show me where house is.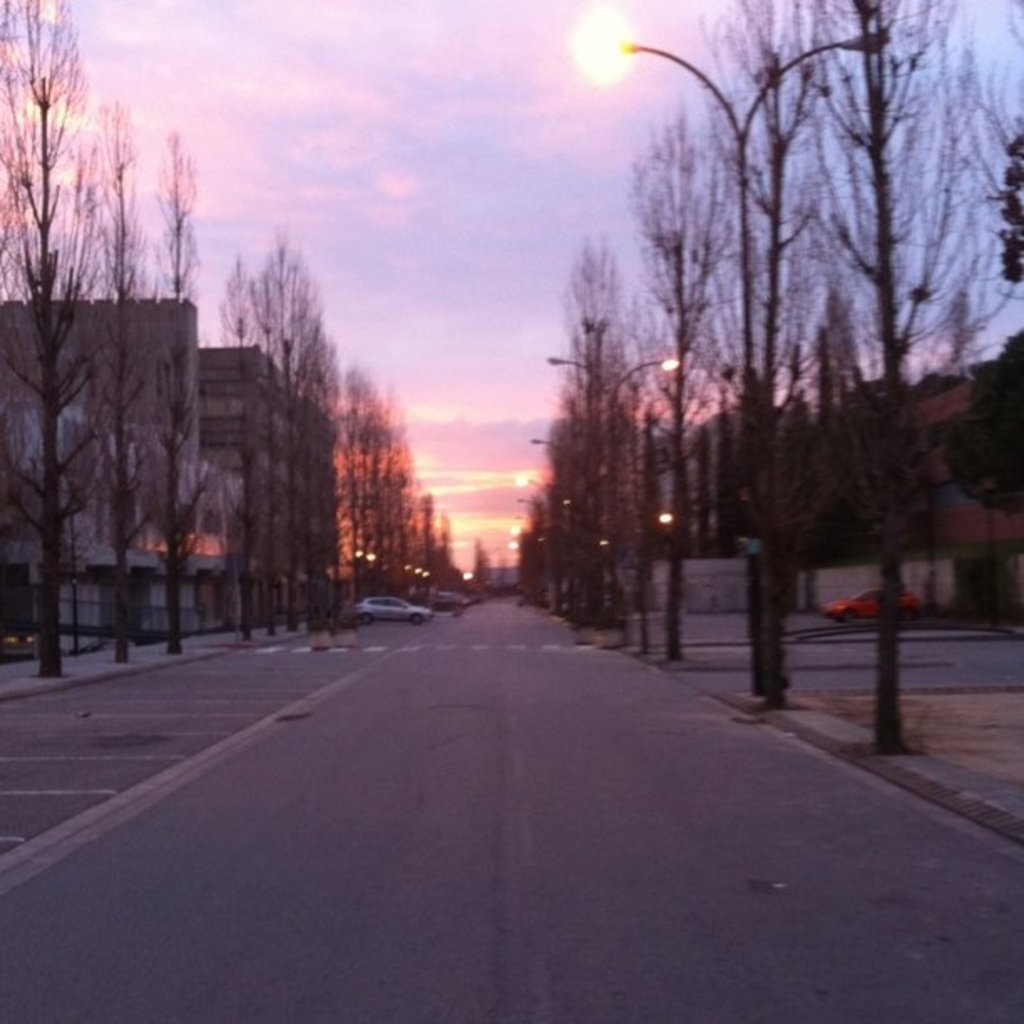
house is at <region>0, 284, 199, 646</region>.
